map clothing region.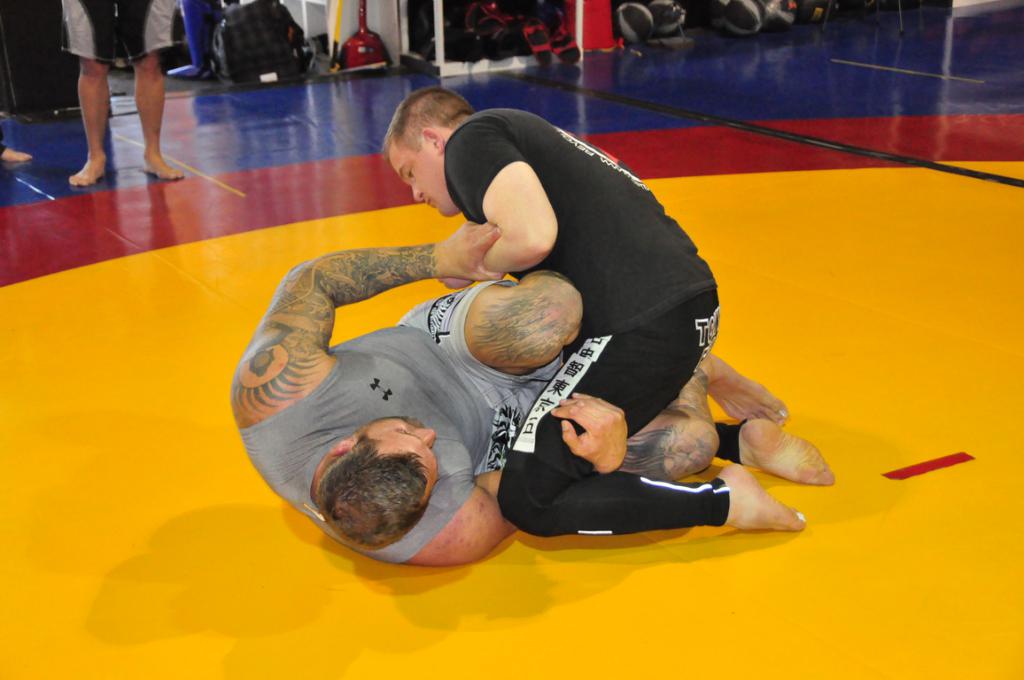
Mapped to crop(443, 107, 749, 537).
